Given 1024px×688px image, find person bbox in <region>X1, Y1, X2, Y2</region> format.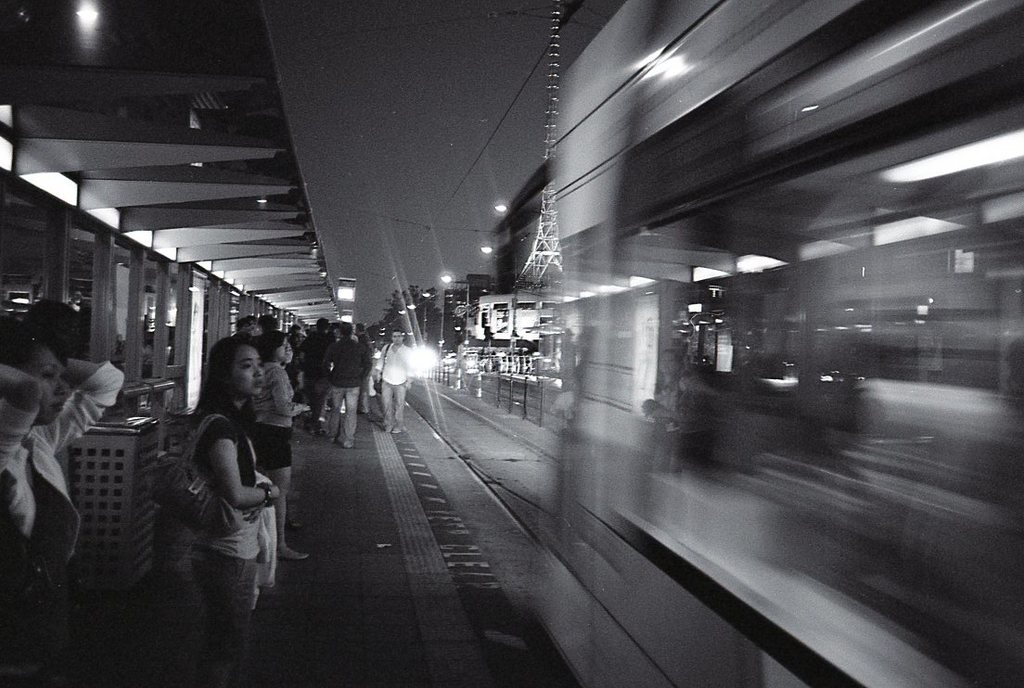
<region>0, 313, 123, 687</region>.
